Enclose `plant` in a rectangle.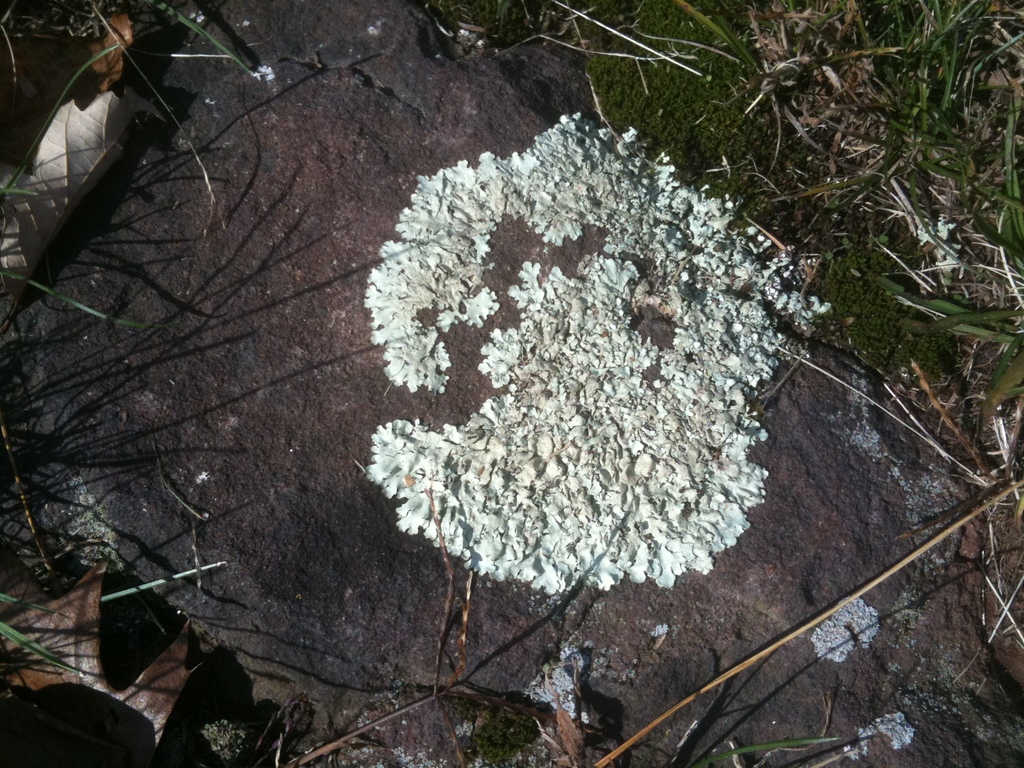
{"x1": 4, "y1": 612, "x2": 96, "y2": 680}.
